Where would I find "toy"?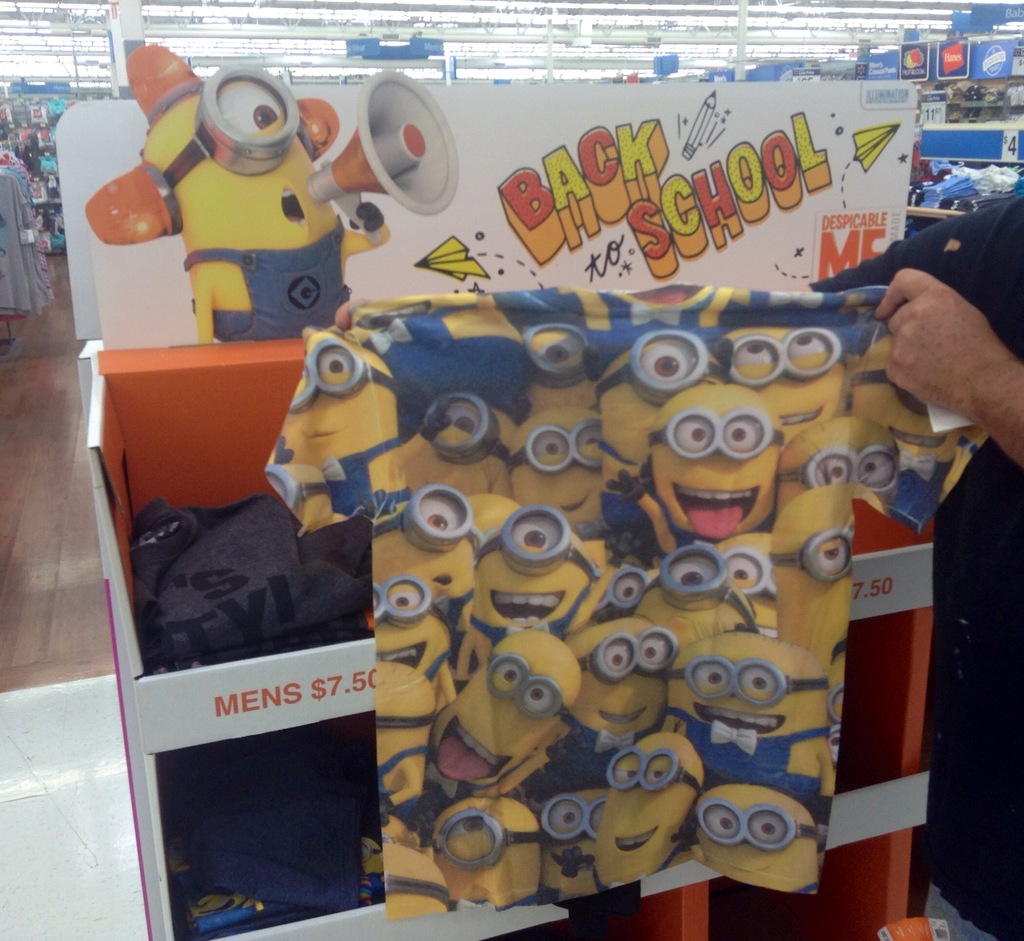
At [70,40,461,358].
